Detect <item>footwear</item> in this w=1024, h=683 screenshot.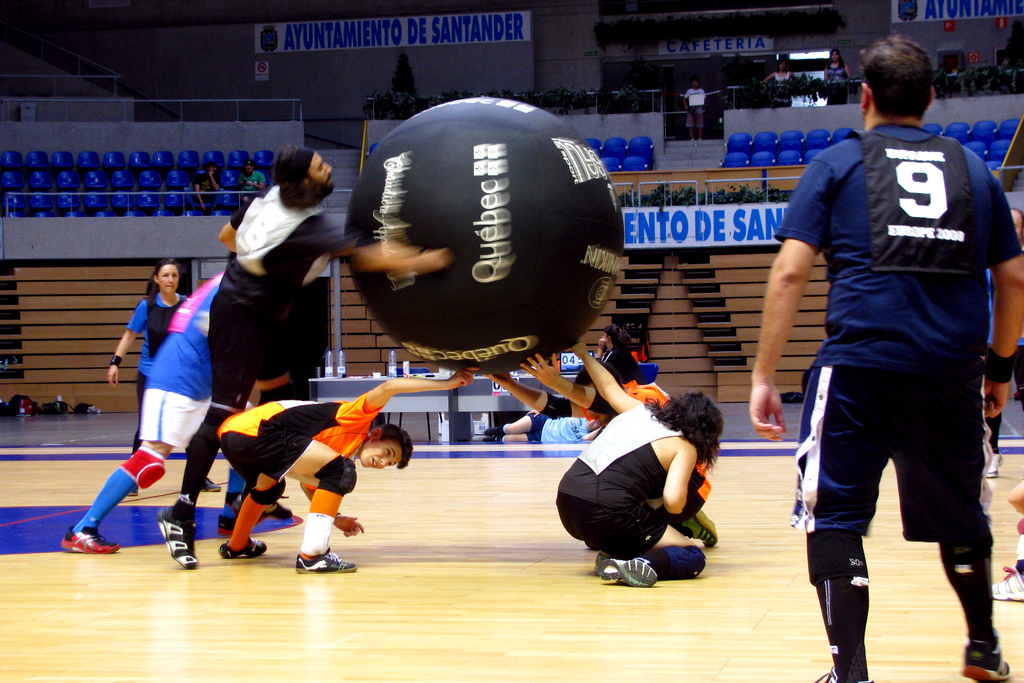
Detection: [205,474,218,494].
